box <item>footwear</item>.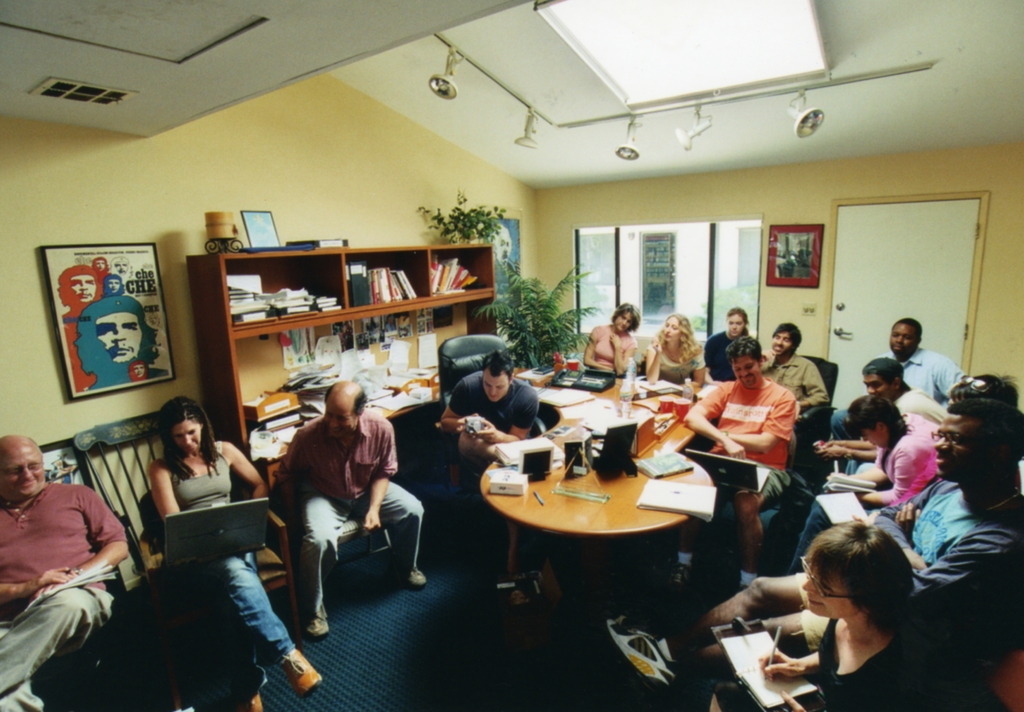
bbox=(607, 620, 691, 695).
